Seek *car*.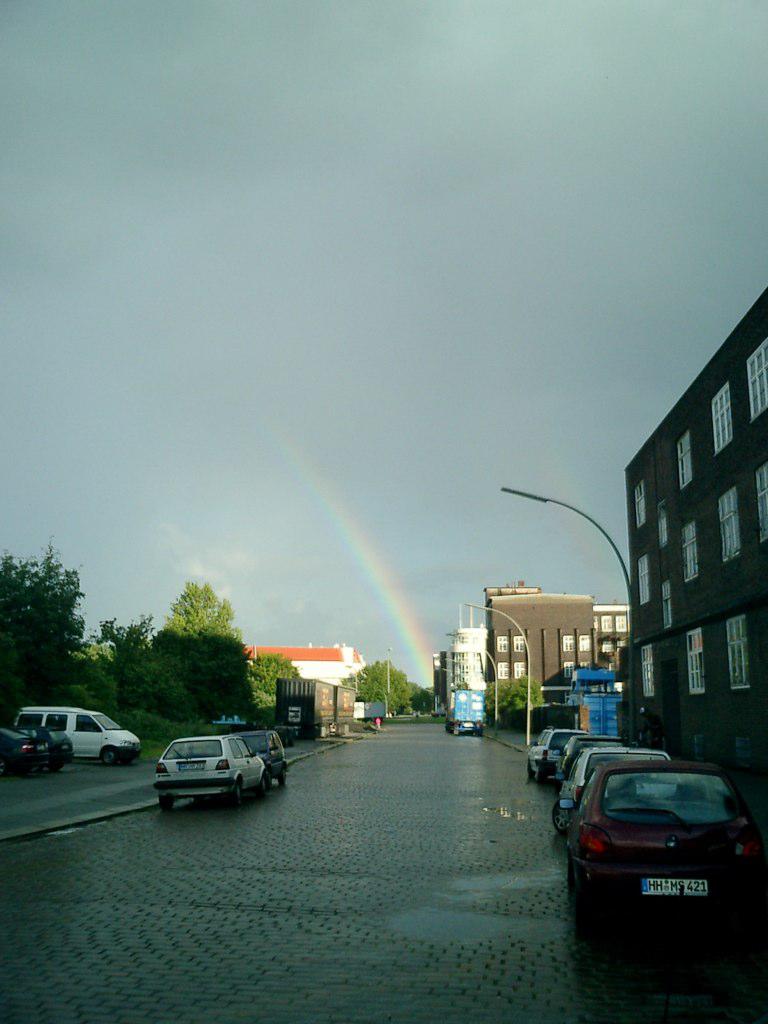
region(555, 738, 676, 850).
